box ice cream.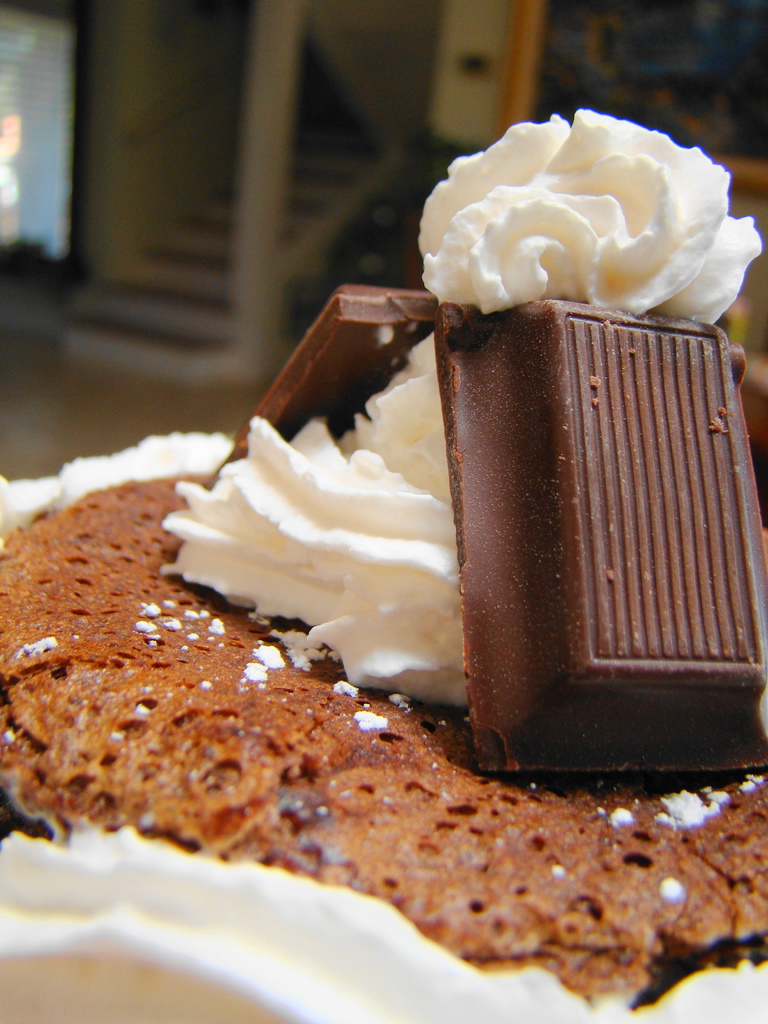
[left=393, top=90, right=728, bottom=316].
